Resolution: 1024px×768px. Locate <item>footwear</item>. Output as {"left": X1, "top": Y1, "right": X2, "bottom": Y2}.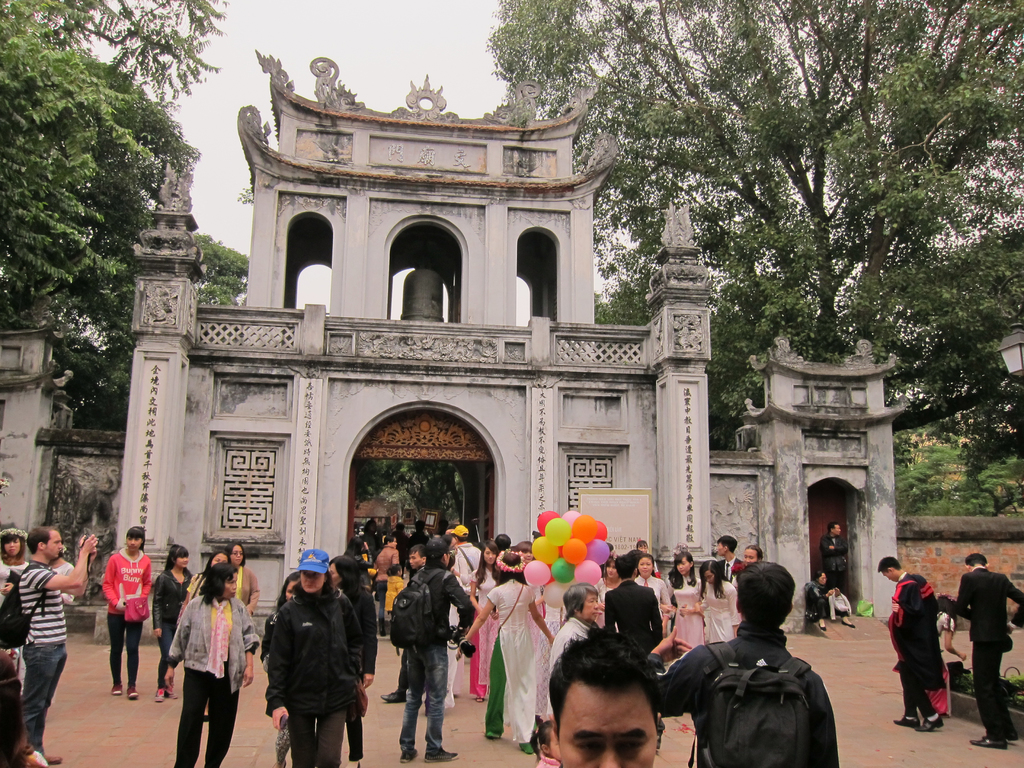
{"left": 150, "top": 685, "right": 168, "bottom": 702}.
